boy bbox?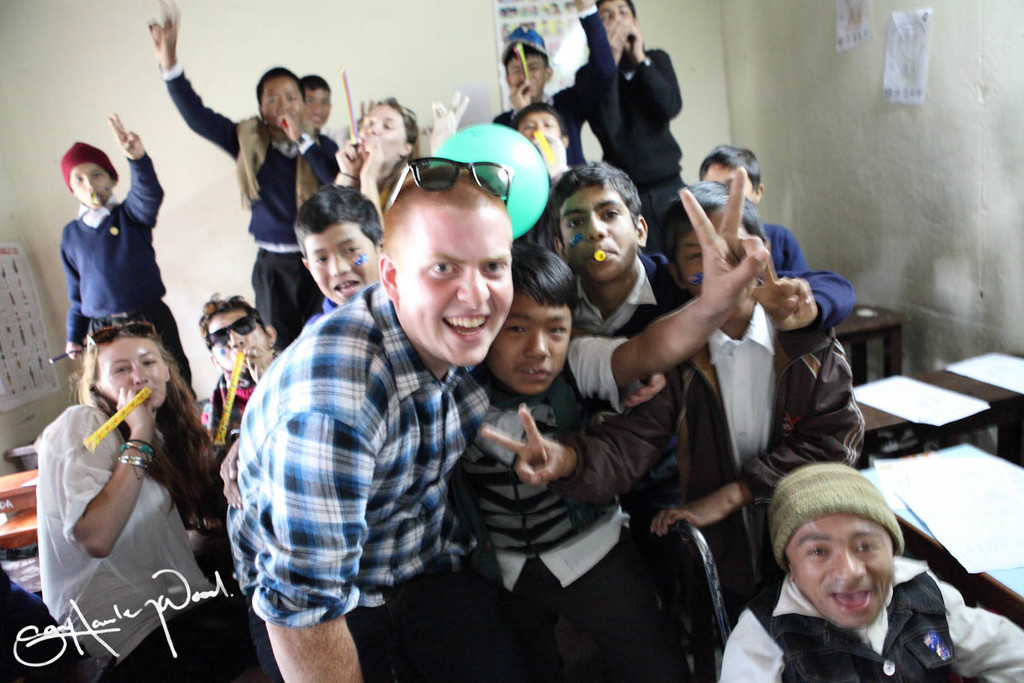
box=[292, 190, 385, 331]
